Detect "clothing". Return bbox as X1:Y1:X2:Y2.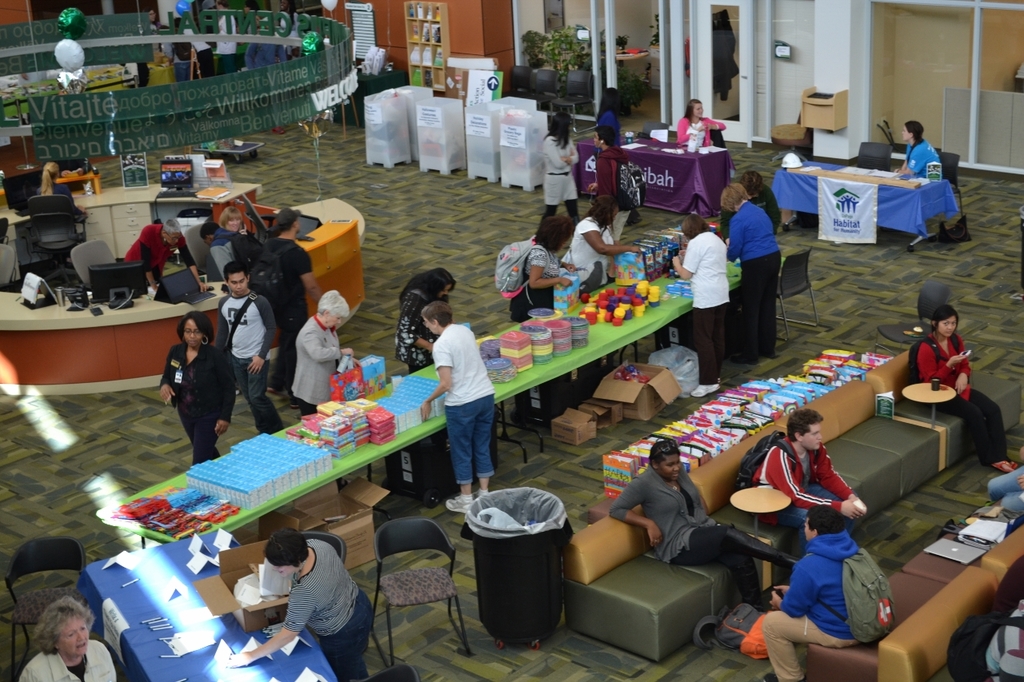
726:192:783:361.
